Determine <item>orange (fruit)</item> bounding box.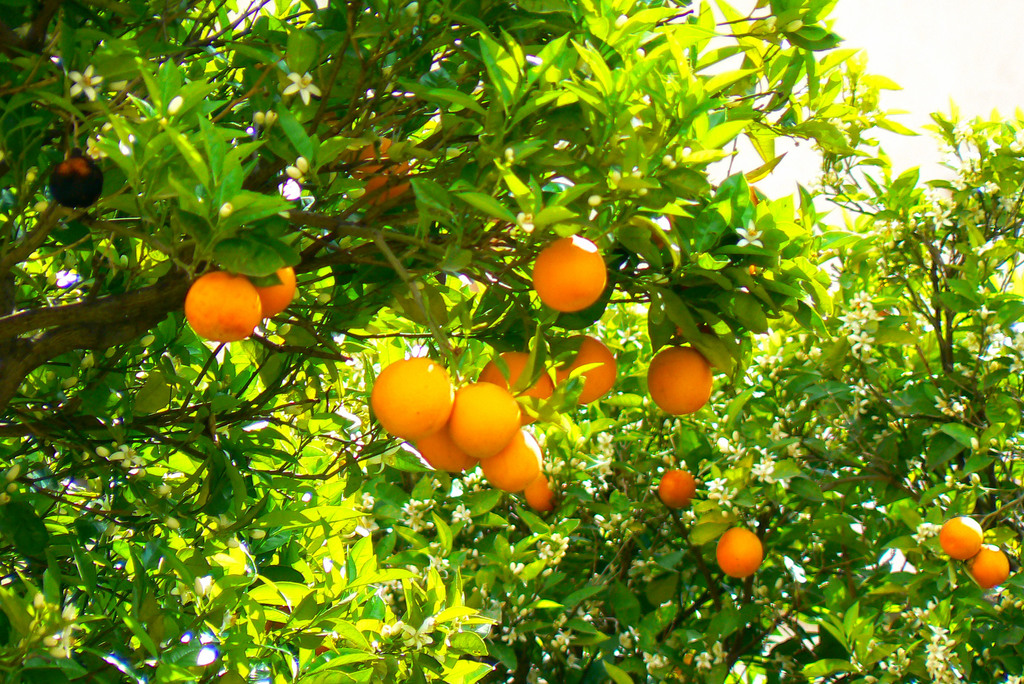
Determined: rect(365, 361, 455, 443).
